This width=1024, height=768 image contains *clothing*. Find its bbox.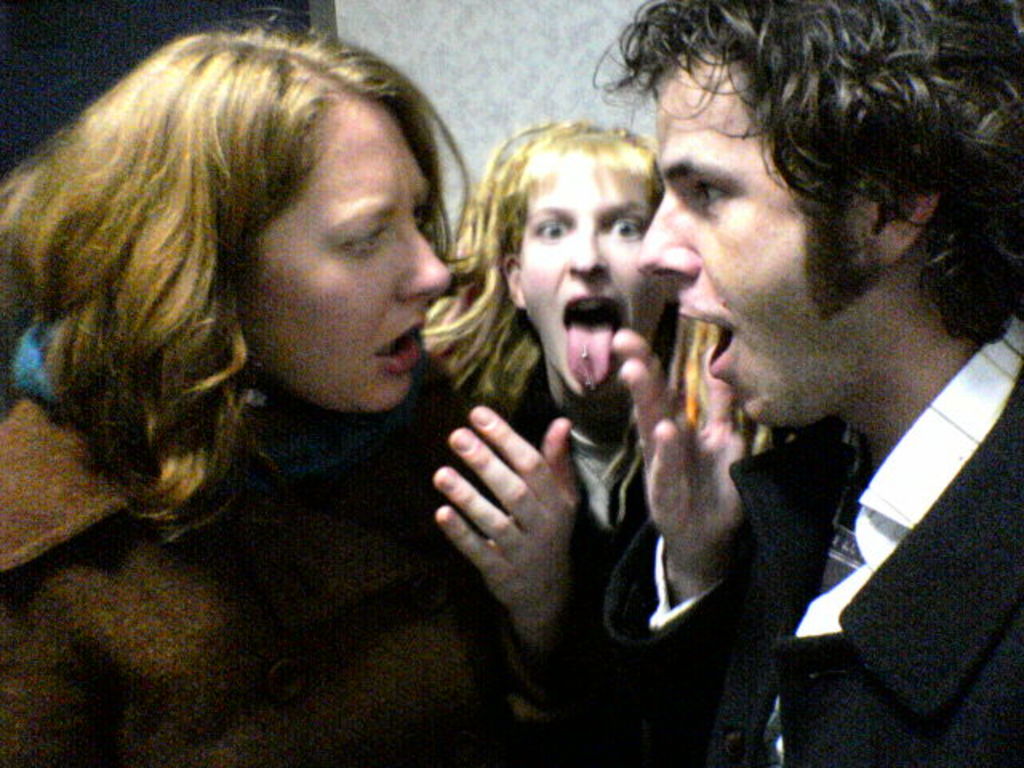
BBox(610, 264, 1022, 766).
